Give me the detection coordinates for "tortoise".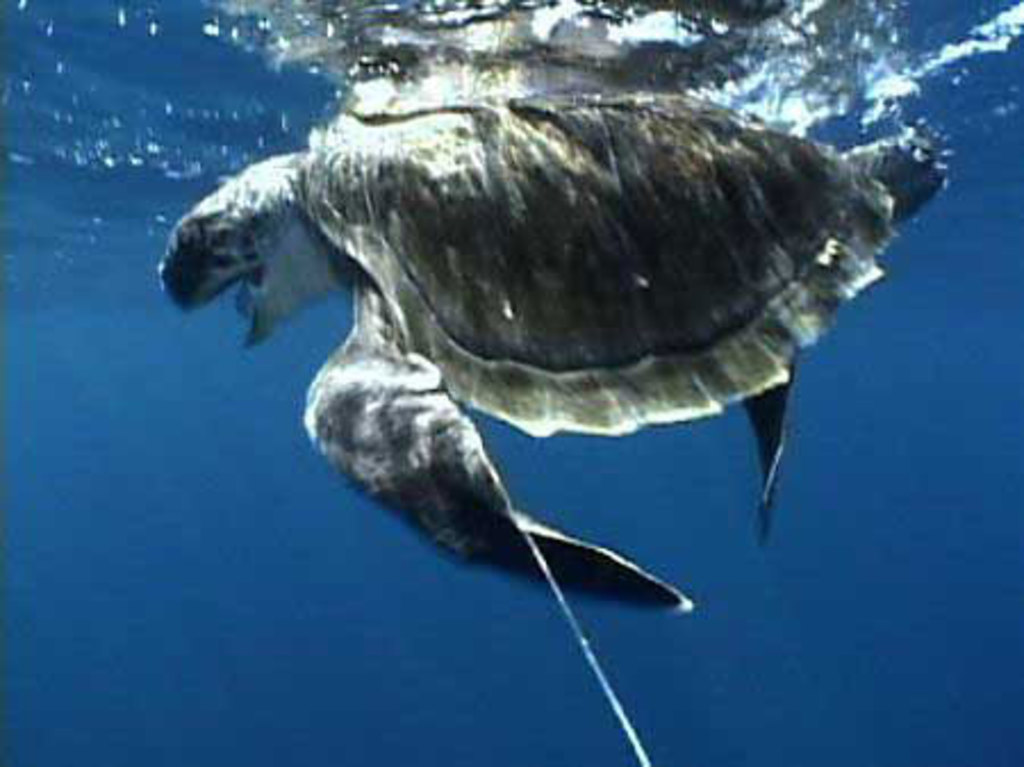
[159, 14, 951, 619].
